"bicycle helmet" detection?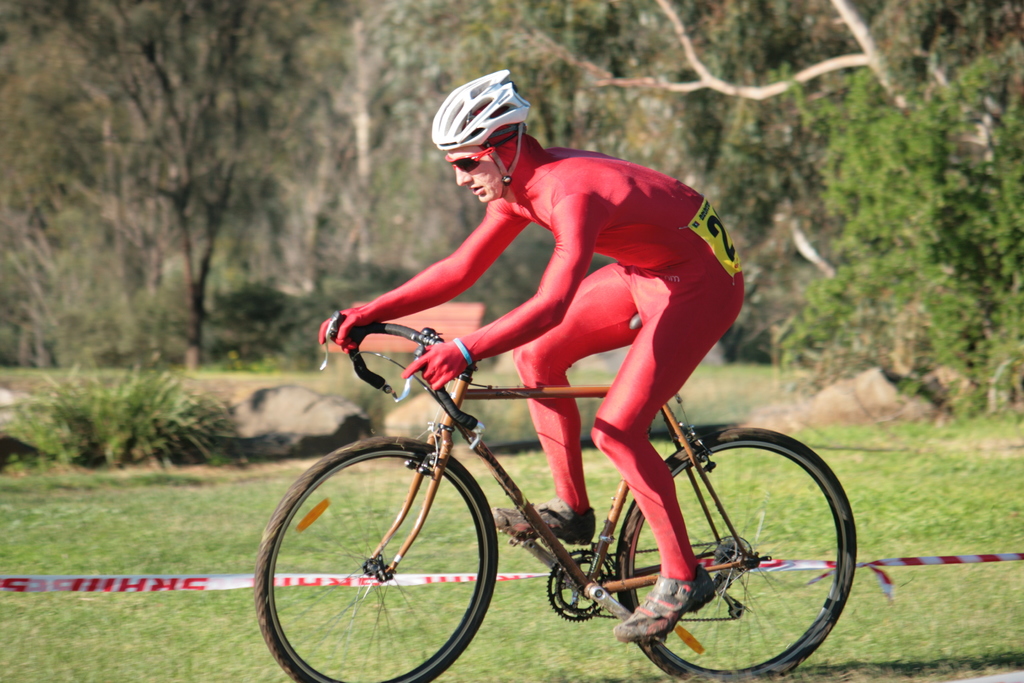
l=422, t=71, r=532, b=197
